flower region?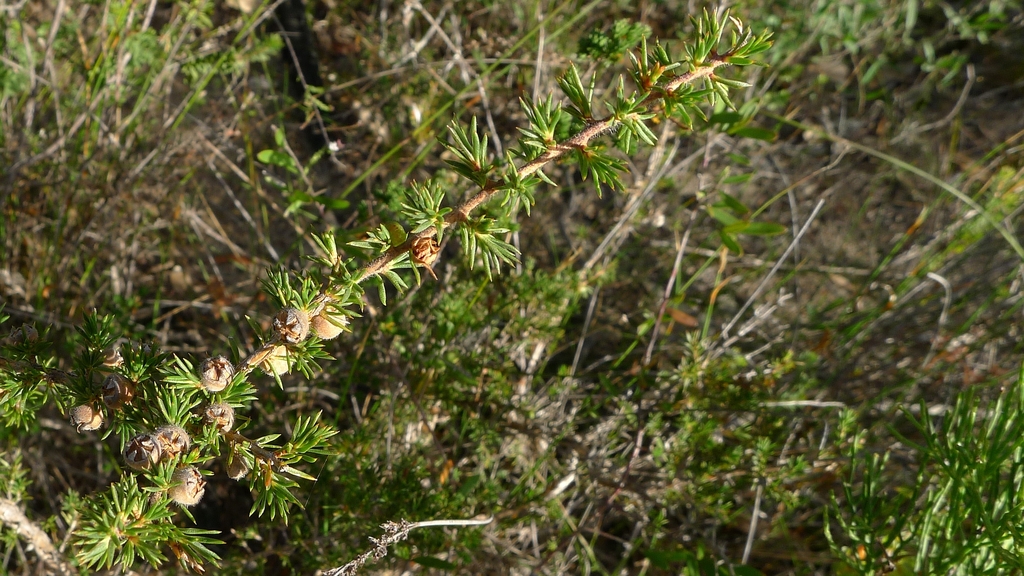
253, 346, 292, 376
